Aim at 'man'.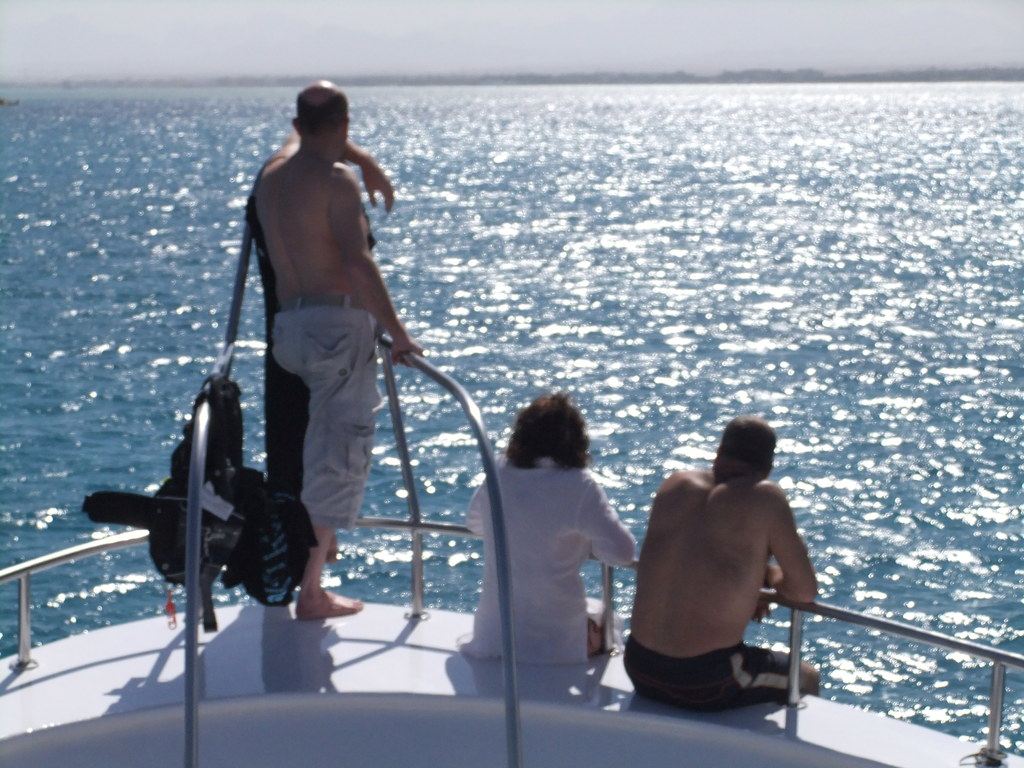
Aimed at locate(614, 396, 826, 736).
